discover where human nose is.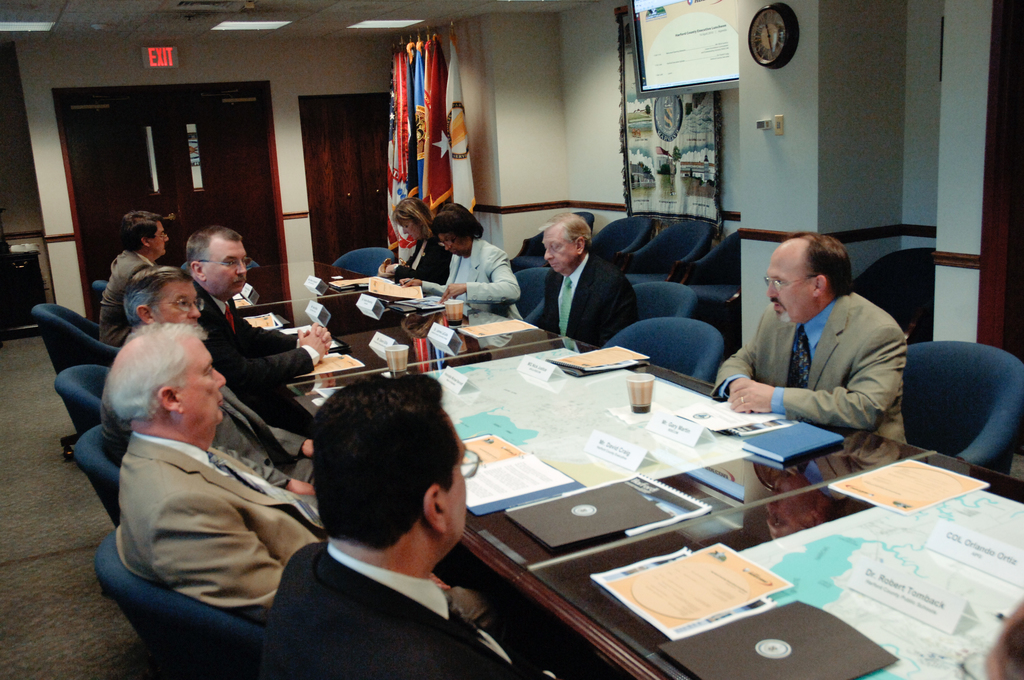
Discovered at Rect(545, 249, 555, 259).
